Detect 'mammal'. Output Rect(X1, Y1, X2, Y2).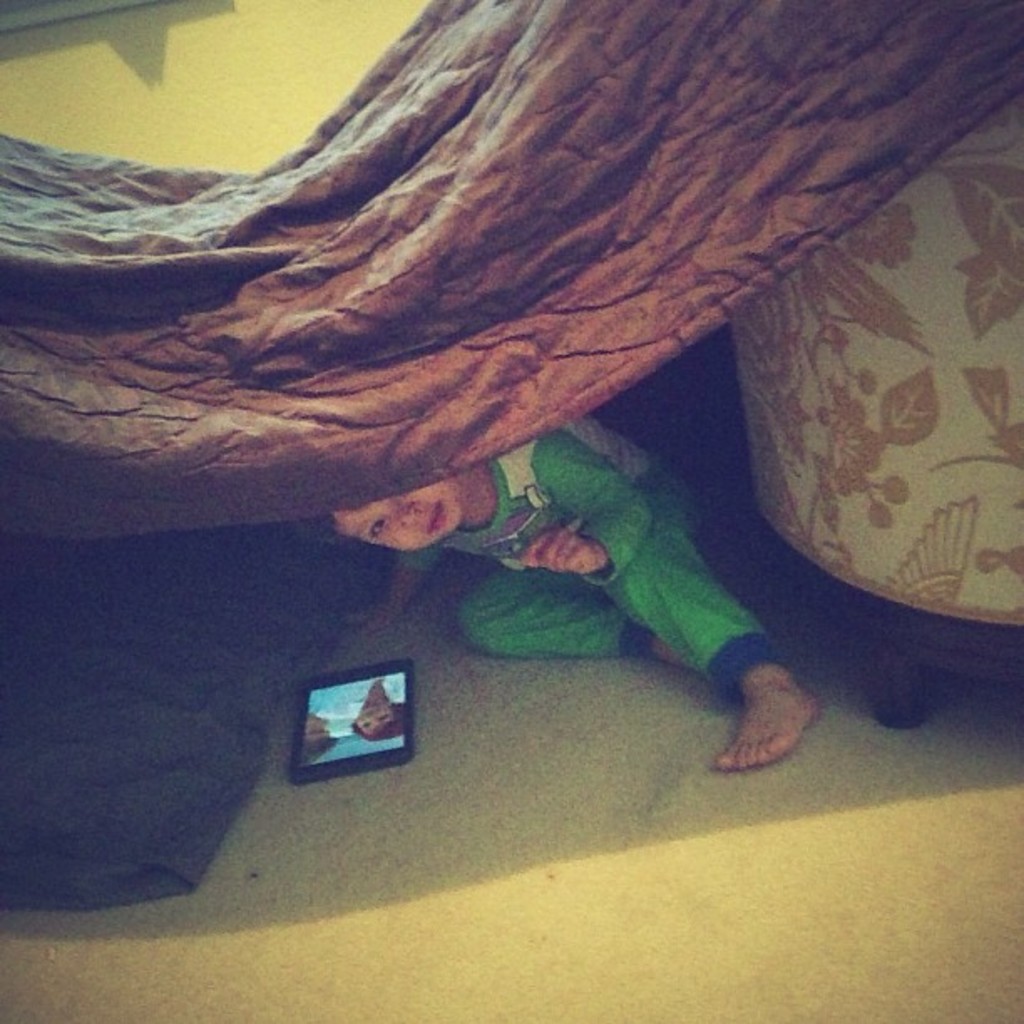
Rect(294, 703, 333, 758).
